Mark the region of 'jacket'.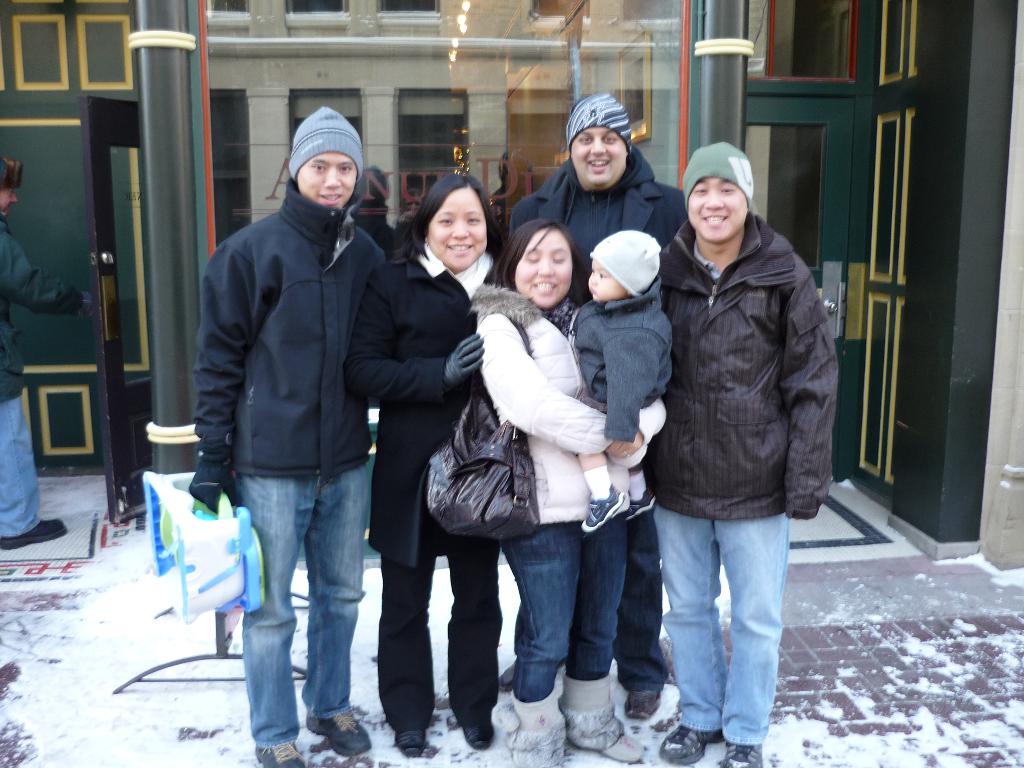
Region: (left=0, top=213, right=86, bottom=403).
